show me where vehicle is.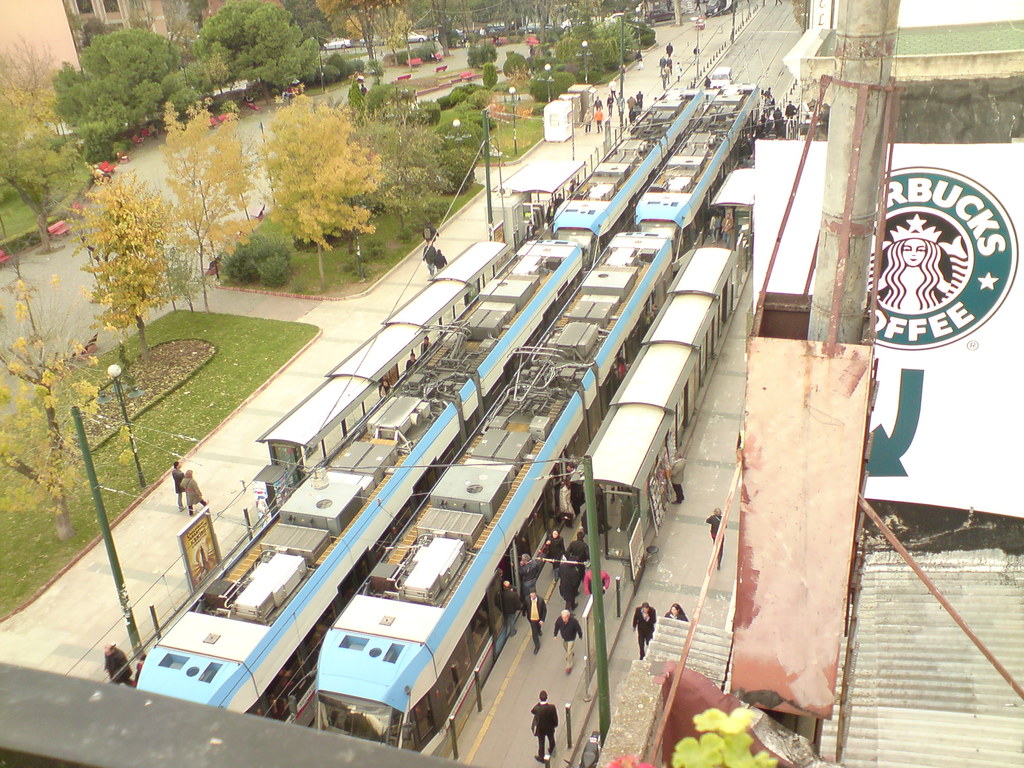
vehicle is at <region>317, 80, 761, 761</region>.
